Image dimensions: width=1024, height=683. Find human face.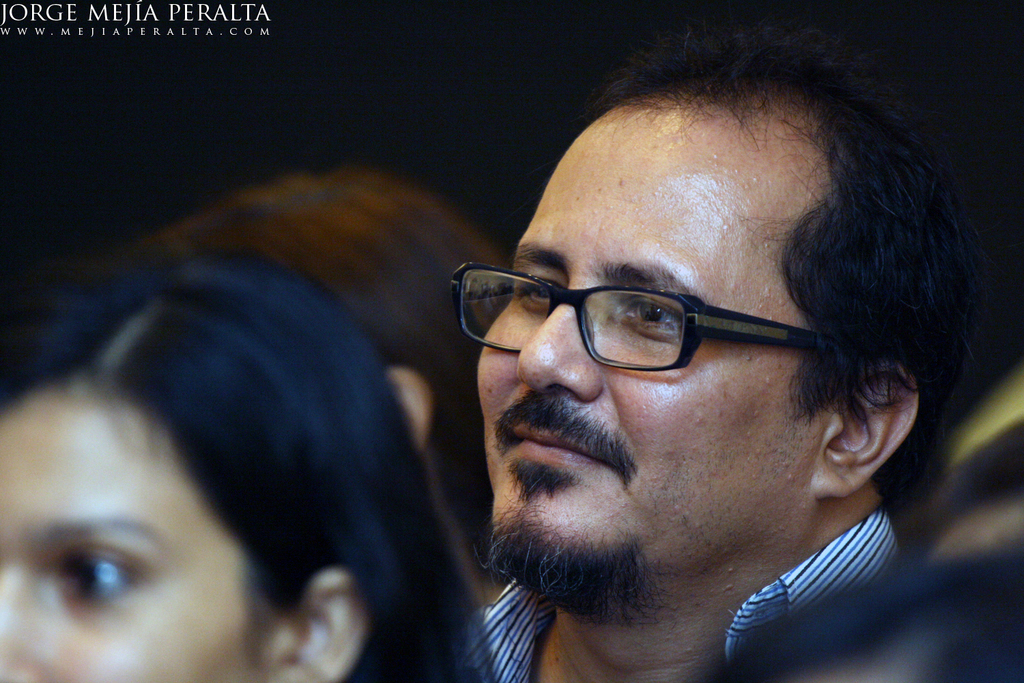
[0,390,286,682].
